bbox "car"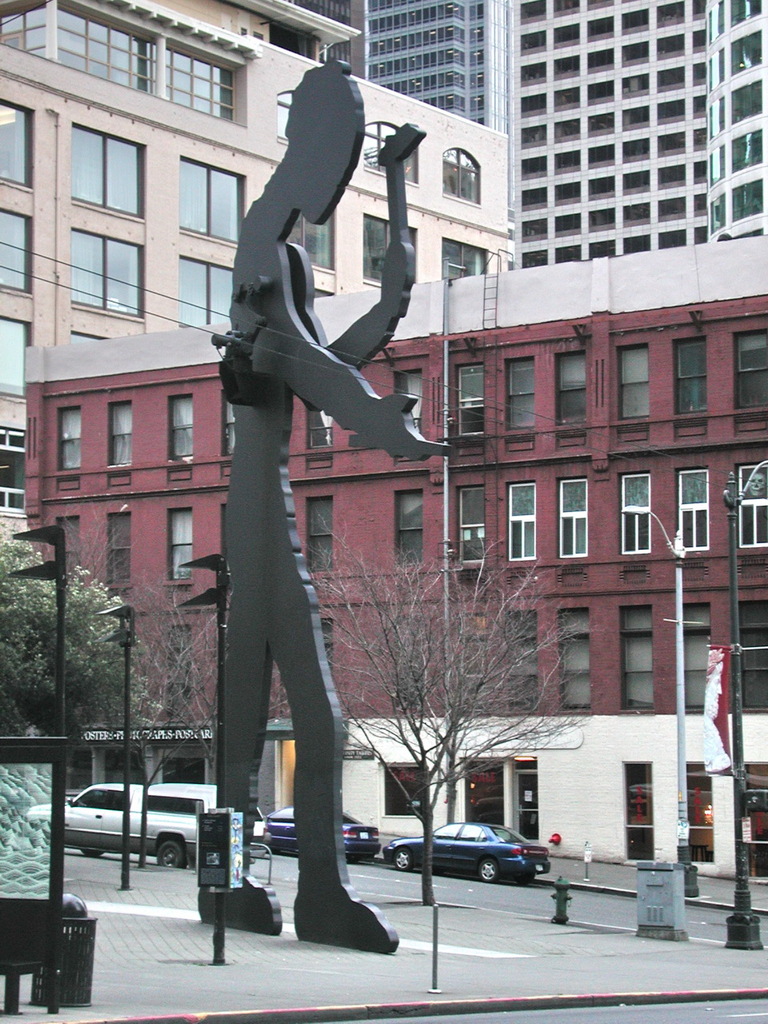
Rect(26, 786, 220, 863)
